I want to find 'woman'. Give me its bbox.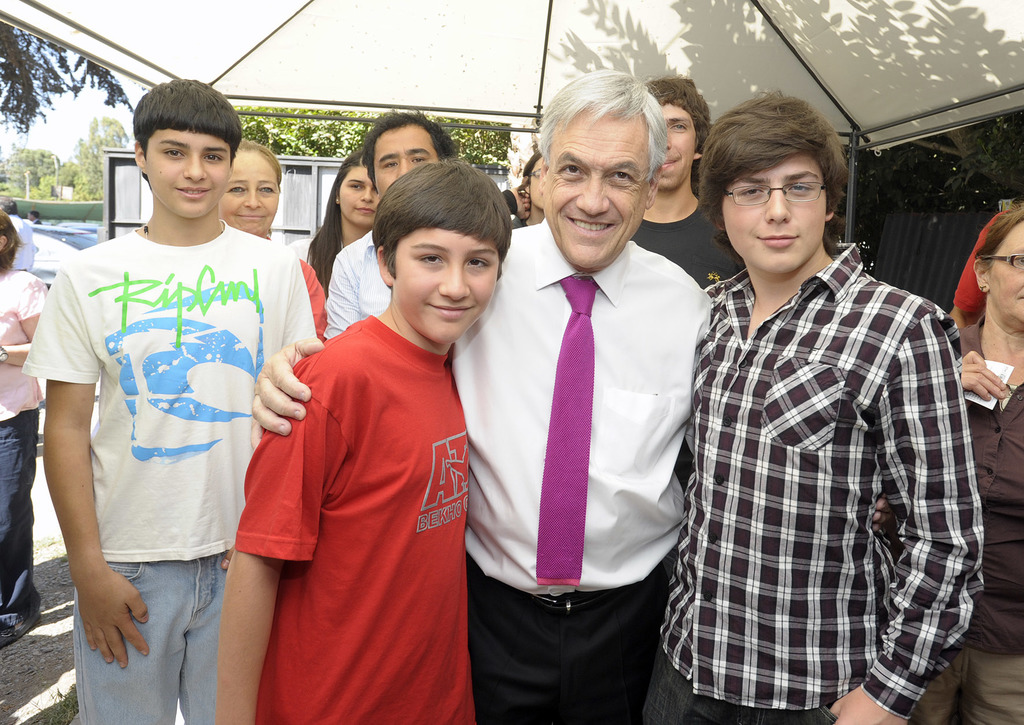
<box>211,136,329,341</box>.
